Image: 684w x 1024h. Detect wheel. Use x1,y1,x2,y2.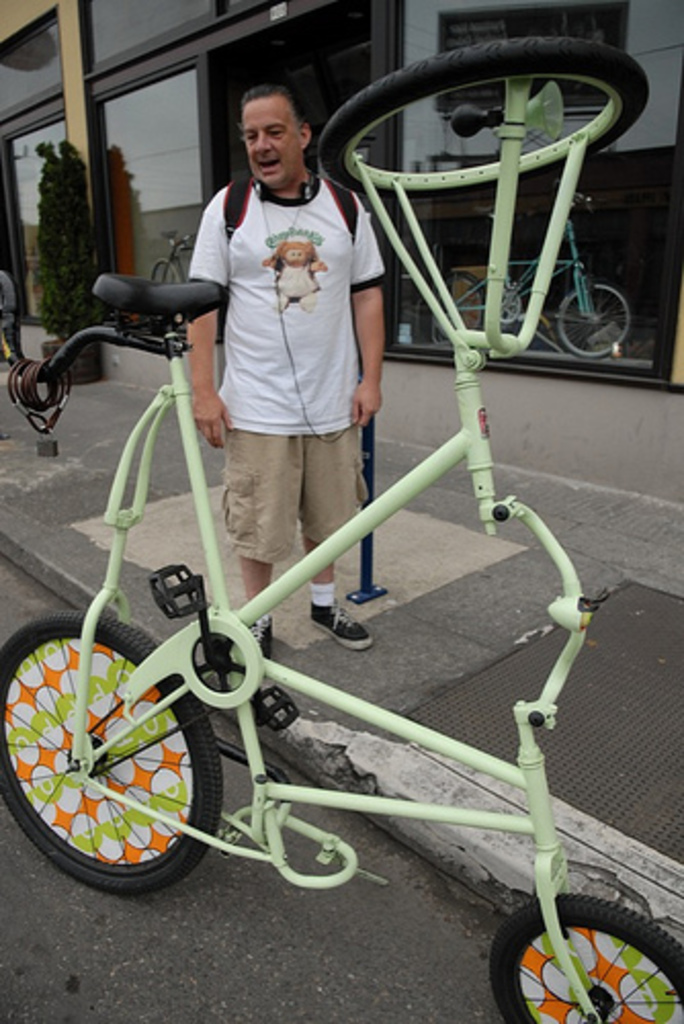
143,260,195,287.
